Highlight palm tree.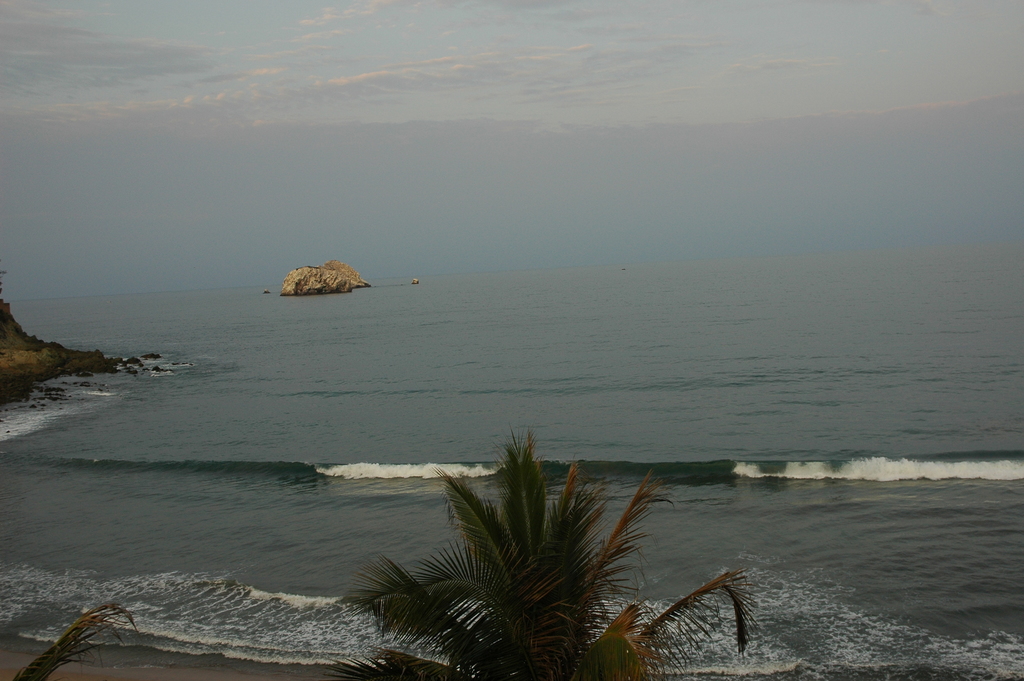
Highlighted region: (328,427,760,680).
